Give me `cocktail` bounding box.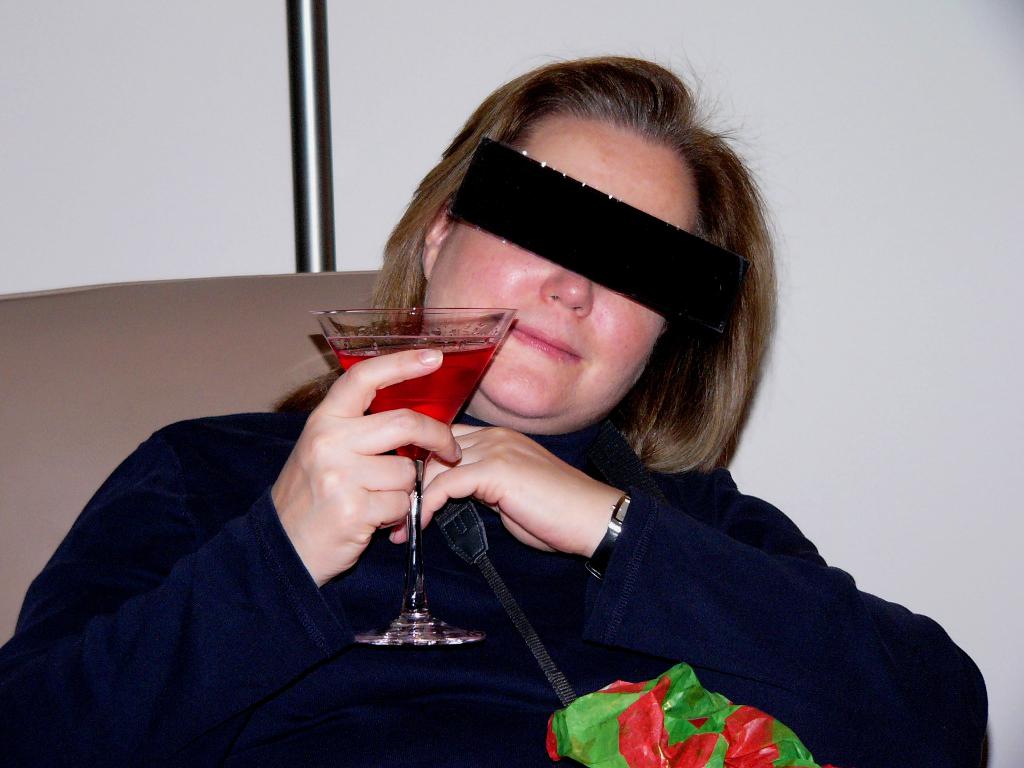
<bbox>312, 307, 520, 653</bbox>.
